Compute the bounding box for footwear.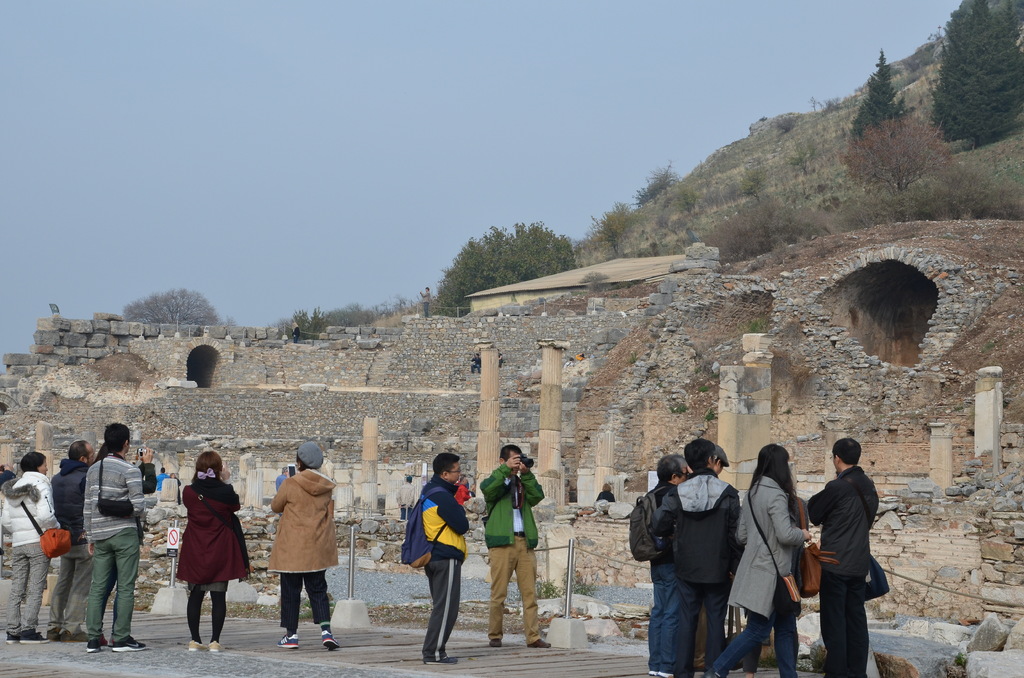
{"x1": 426, "y1": 656, "x2": 458, "y2": 665}.
